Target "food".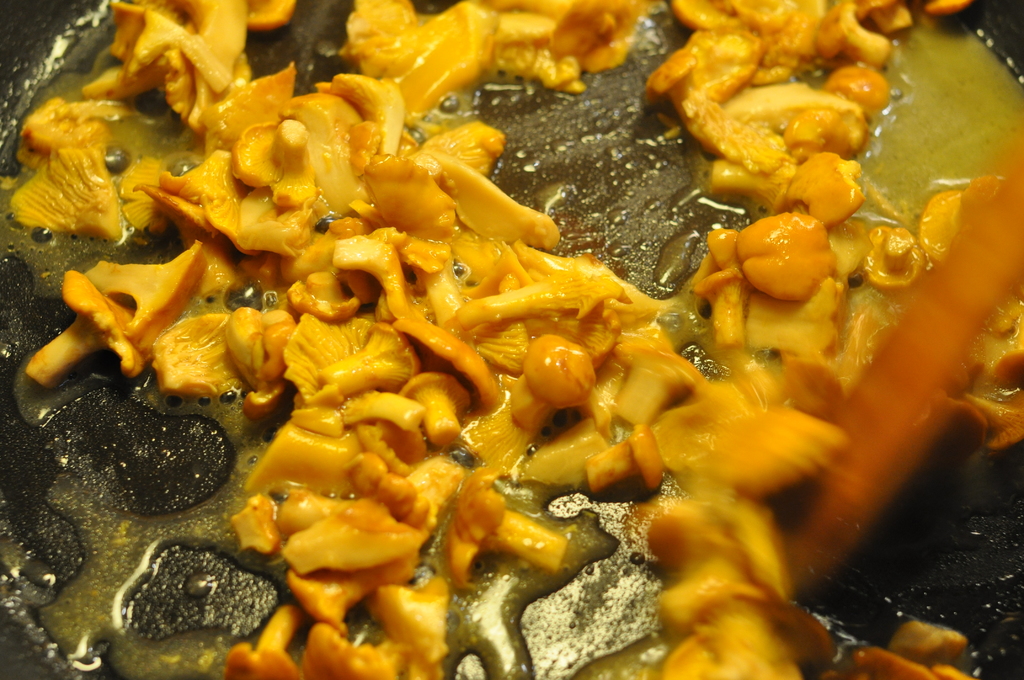
Target region: x1=15, y1=21, x2=1017, y2=614.
